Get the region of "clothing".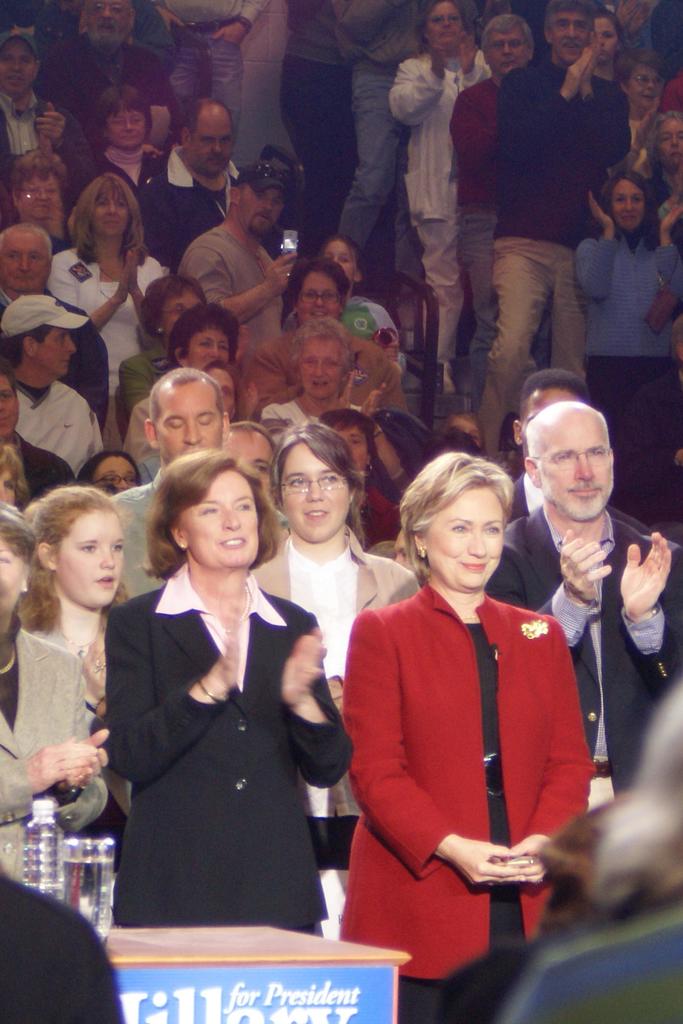
136:145:248:259.
